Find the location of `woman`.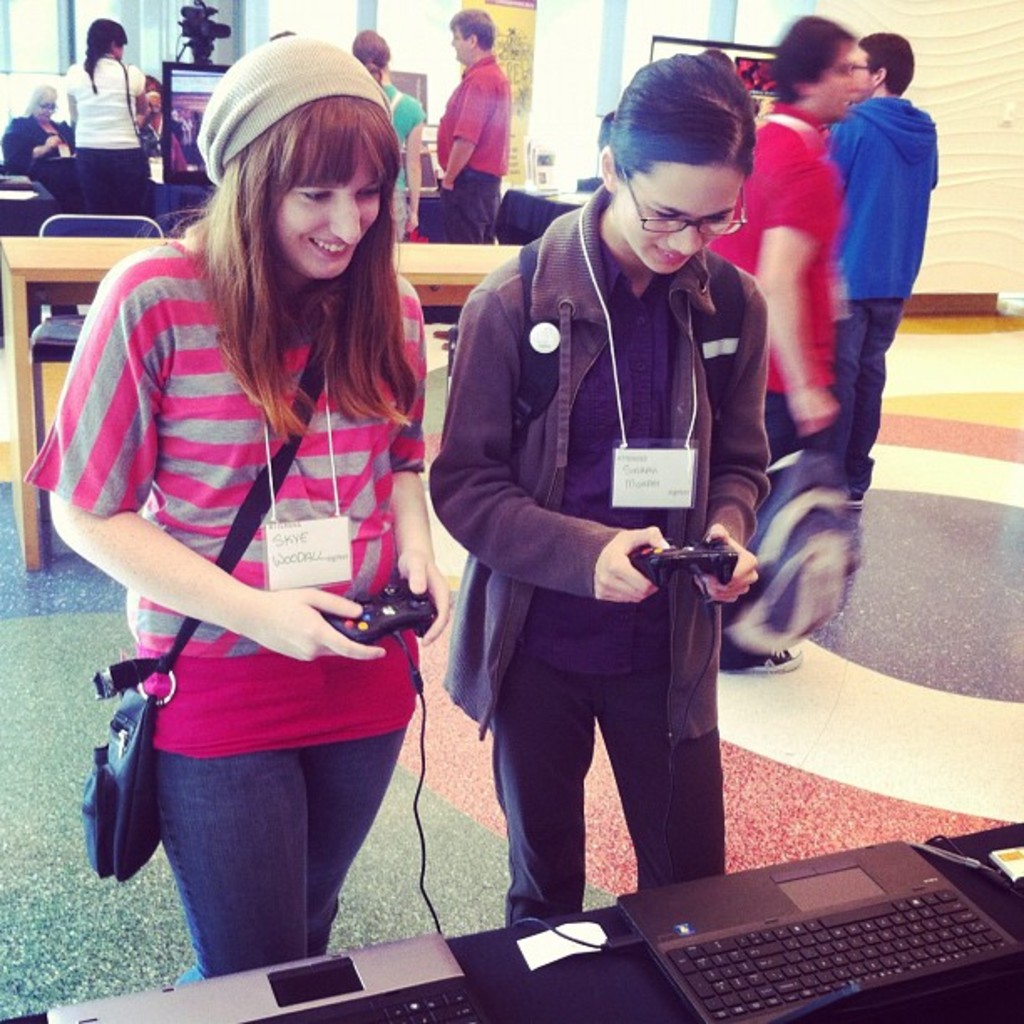
Location: (left=433, top=55, right=755, bottom=919).
